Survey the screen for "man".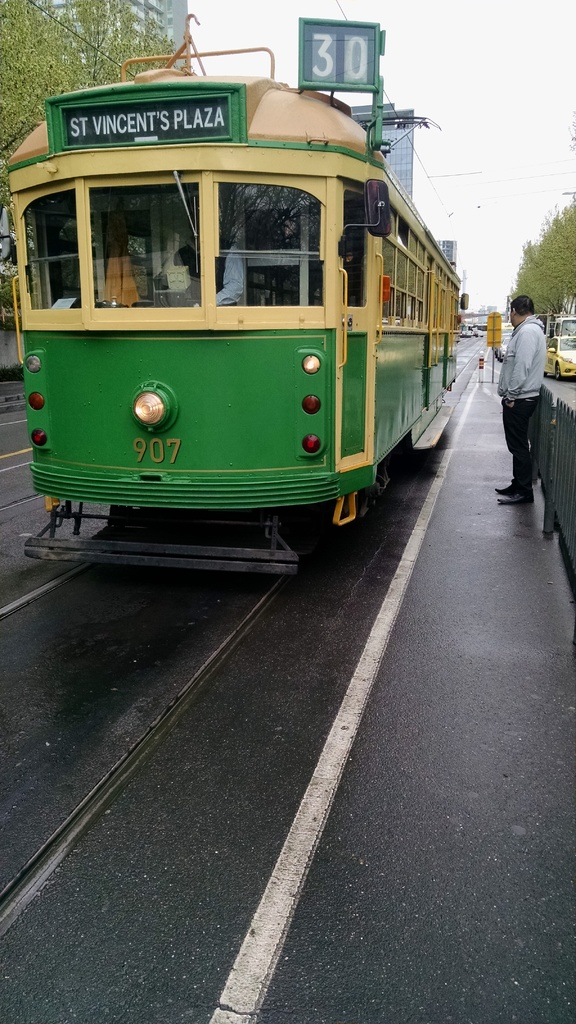
Survey found: box=[494, 288, 566, 497].
